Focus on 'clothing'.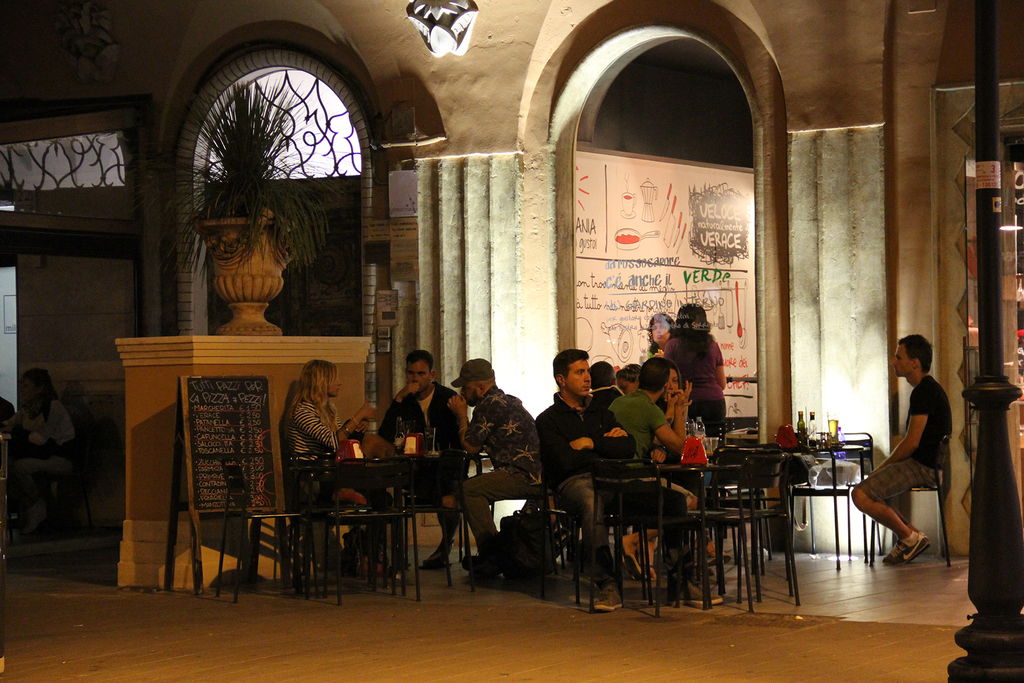
Focused at (x1=660, y1=336, x2=722, y2=439).
